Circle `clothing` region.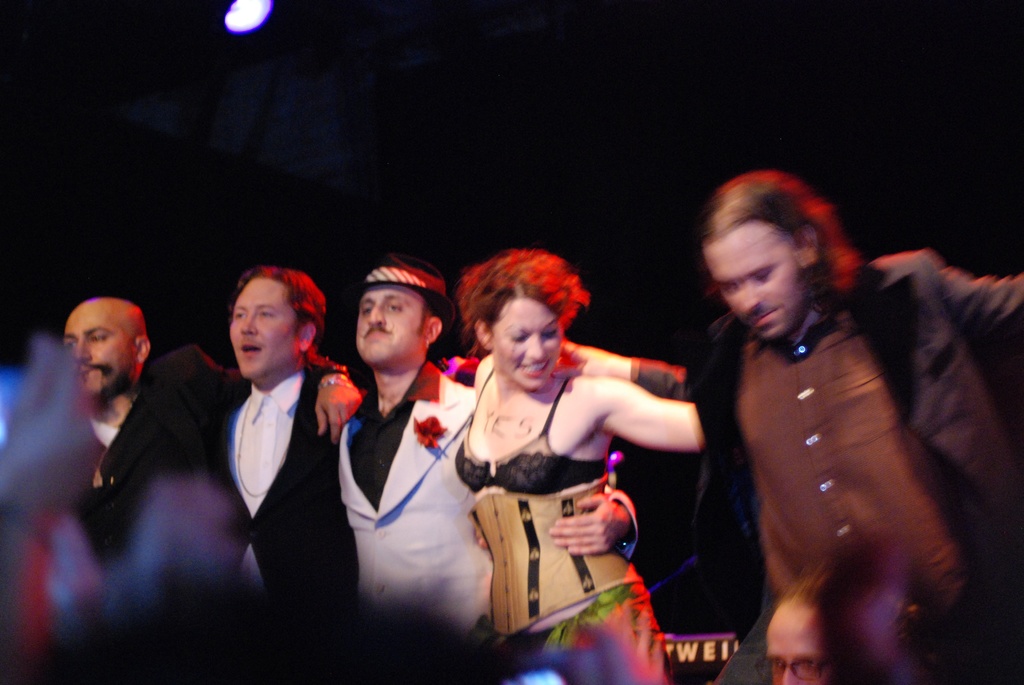
Region: <bbox>72, 347, 351, 565</bbox>.
